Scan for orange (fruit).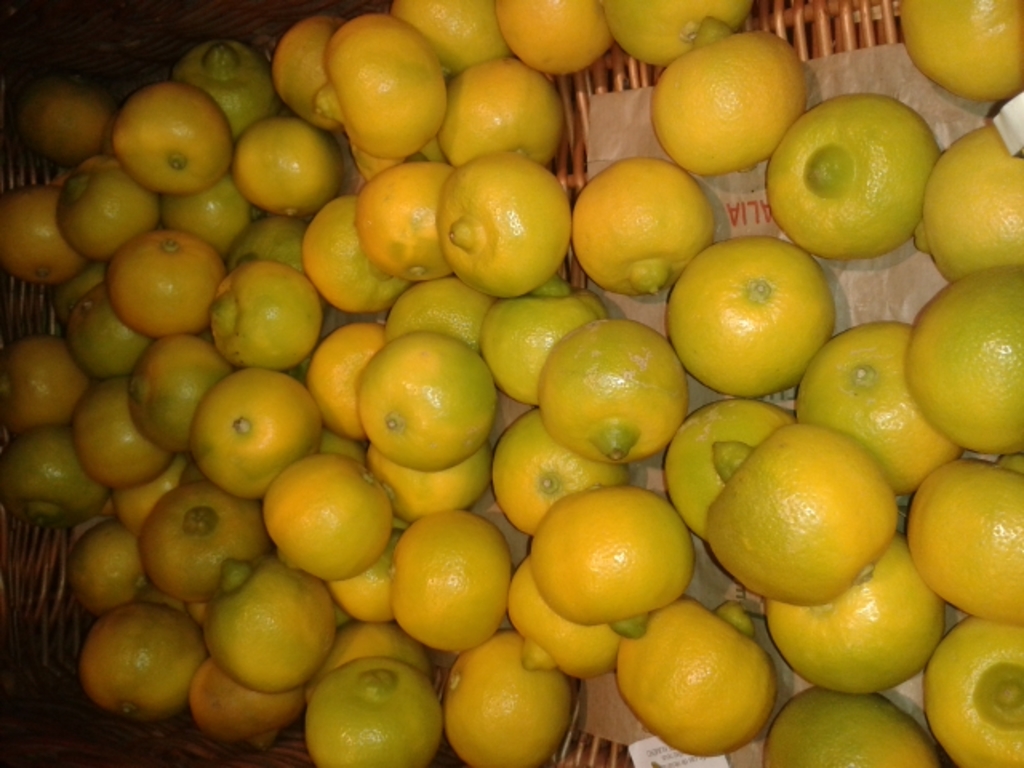
Scan result: 86 595 187 715.
